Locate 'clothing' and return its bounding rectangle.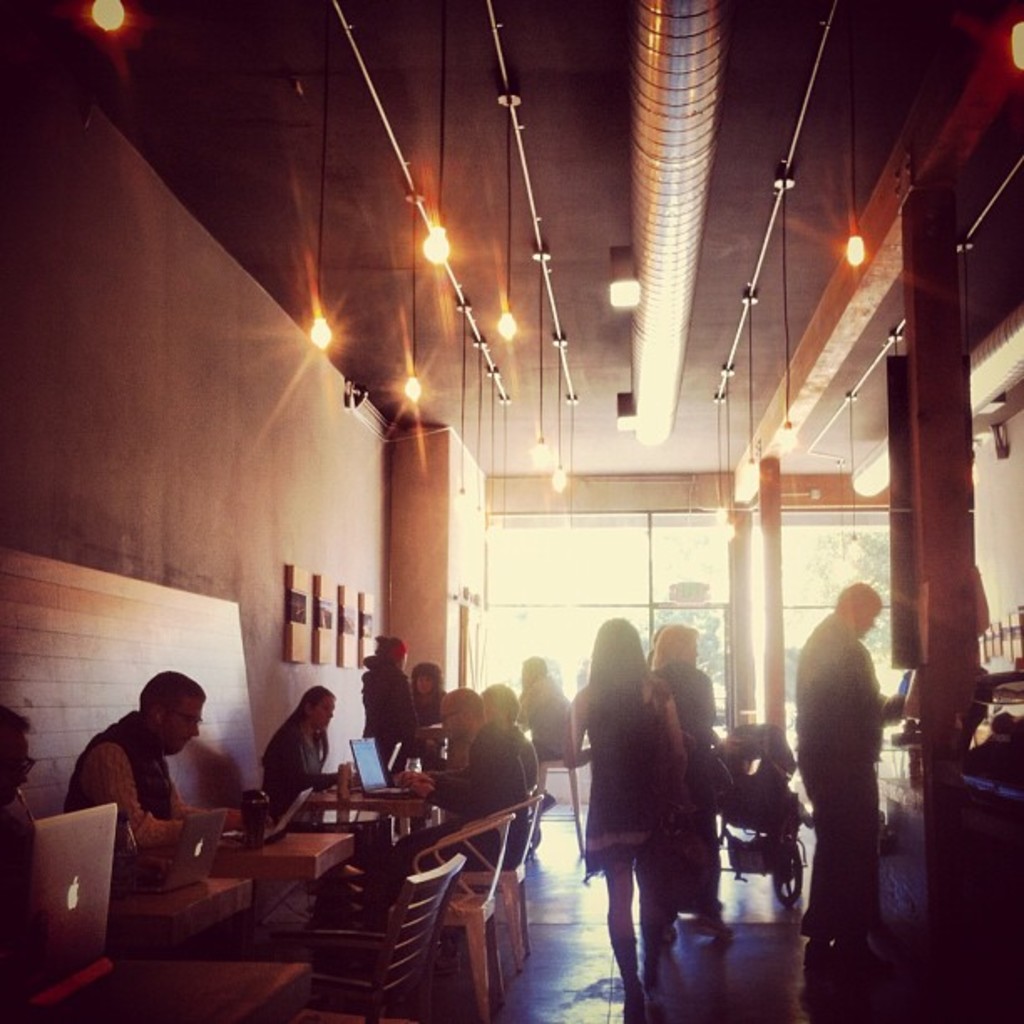
(left=786, top=622, right=887, bottom=959).
